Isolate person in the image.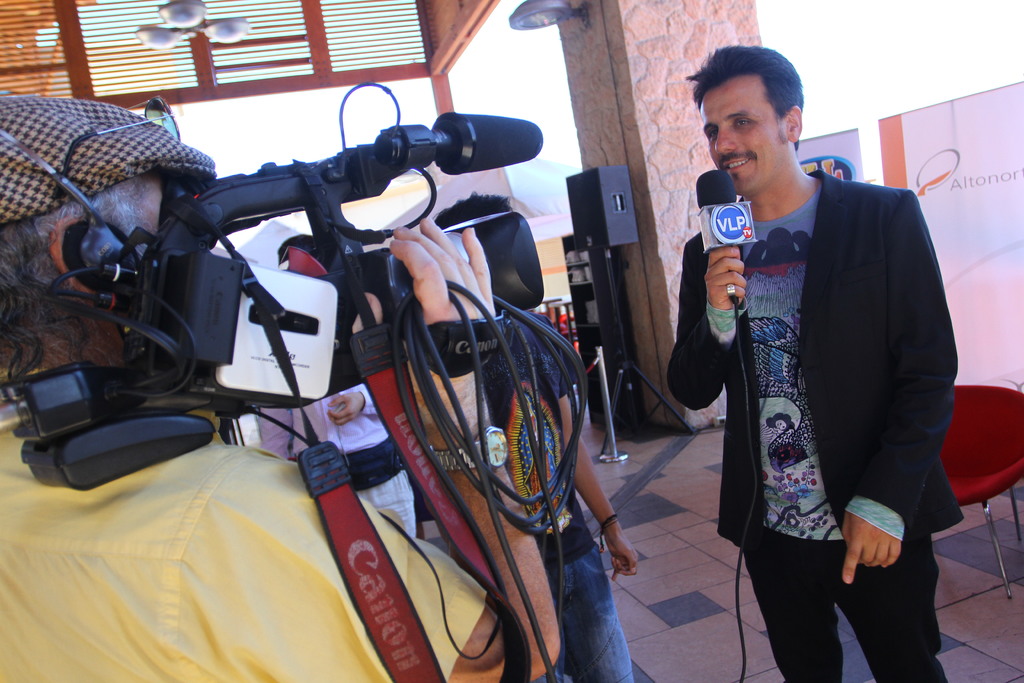
Isolated region: [left=0, top=95, right=563, bottom=682].
